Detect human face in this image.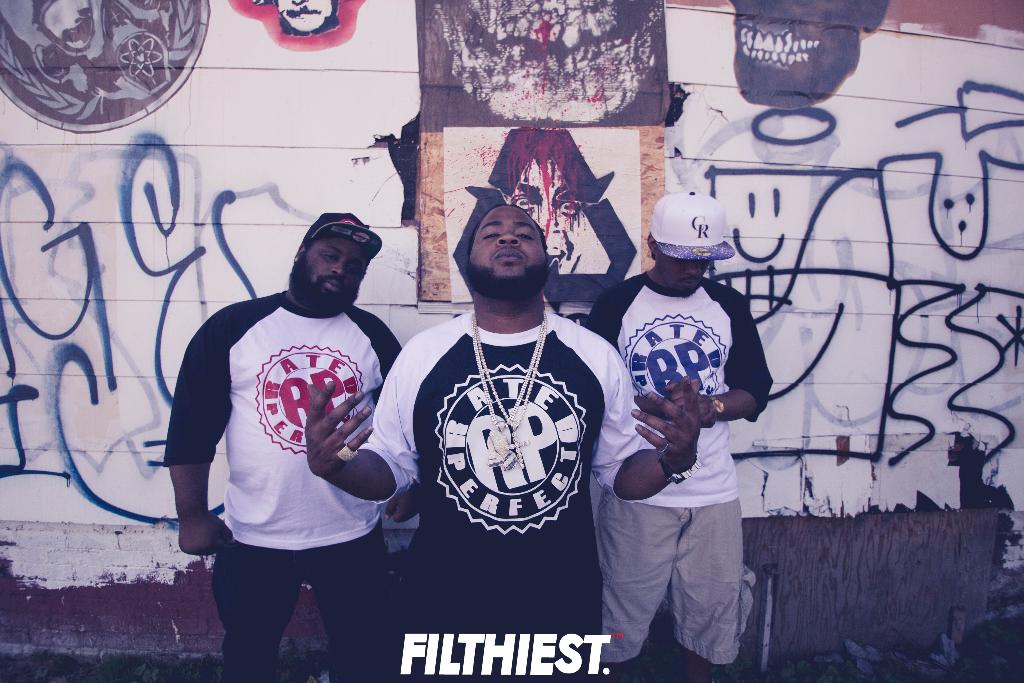
Detection: pyautogui.locateOnScreen(511, 158, 579, 270).
